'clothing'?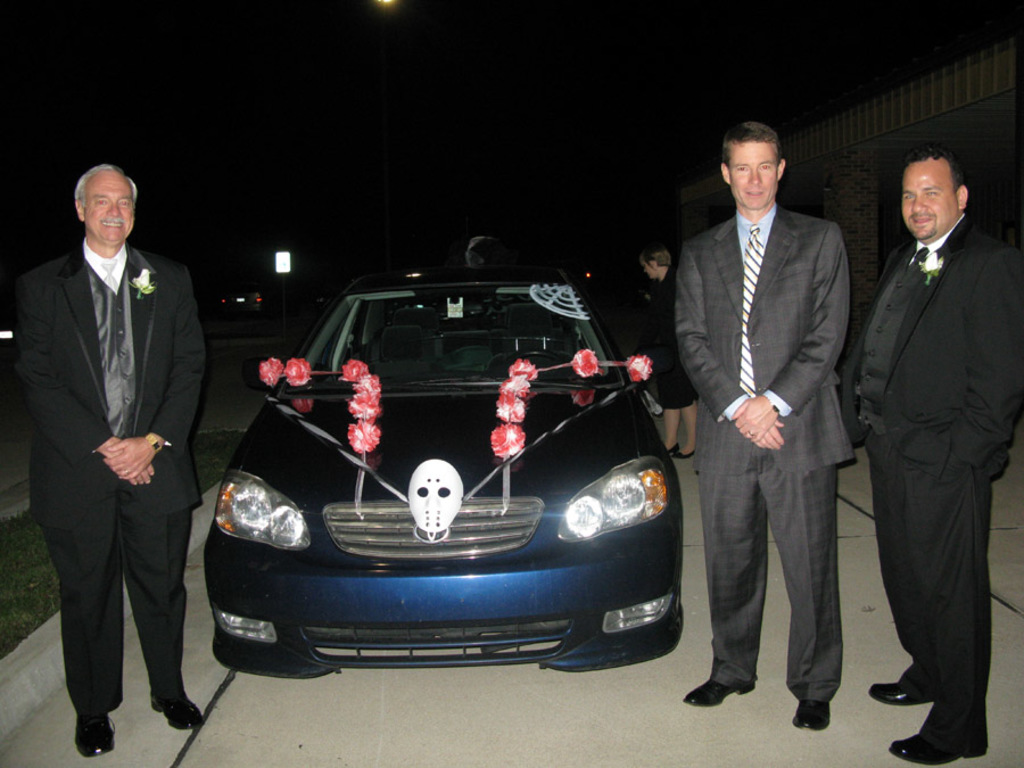
(x1=15, y1=237, x2=208, y2=720)
